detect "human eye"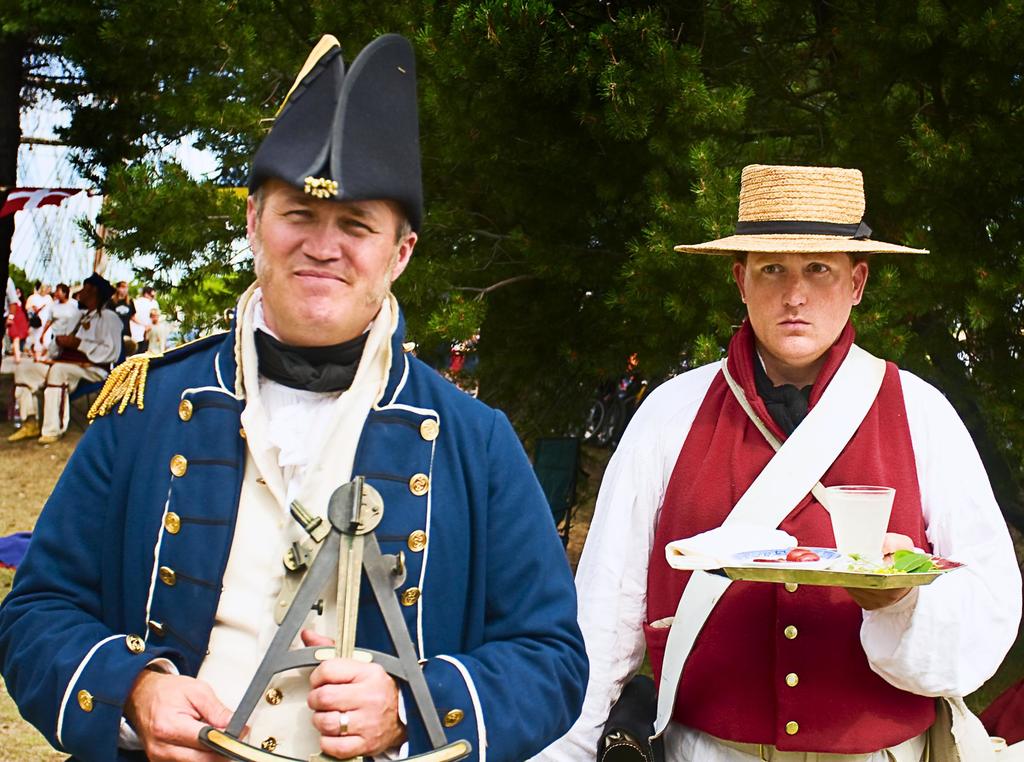
(340, 218, 374, 234)
